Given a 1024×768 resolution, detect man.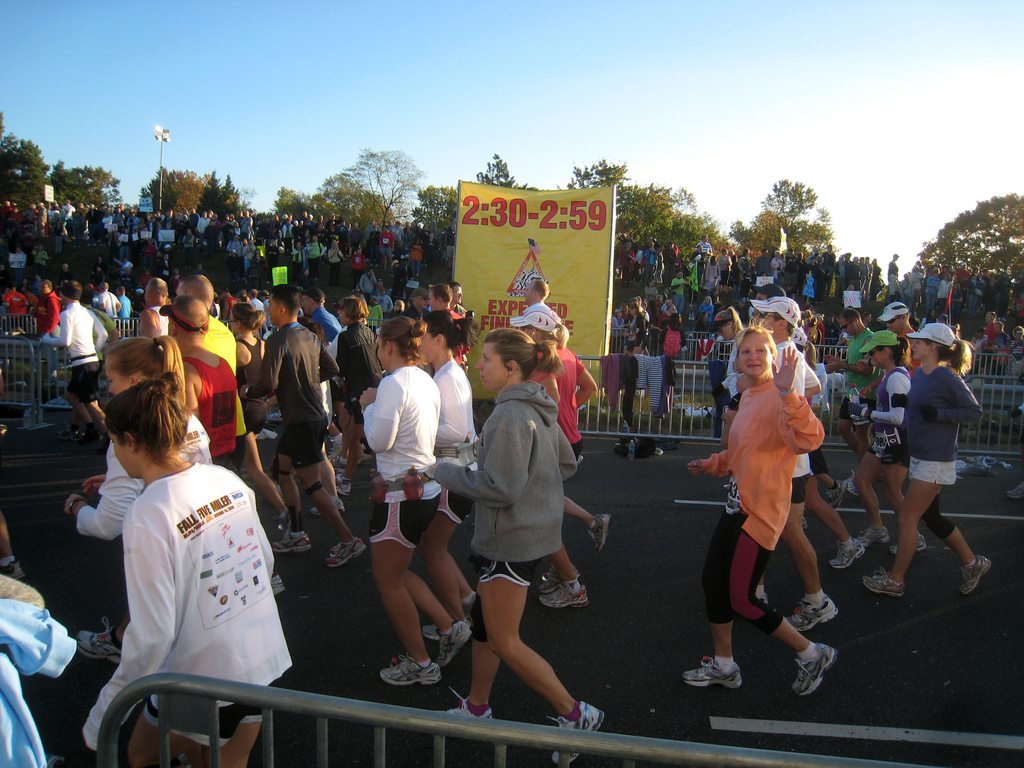
box=[520, 281, 547, 308].
